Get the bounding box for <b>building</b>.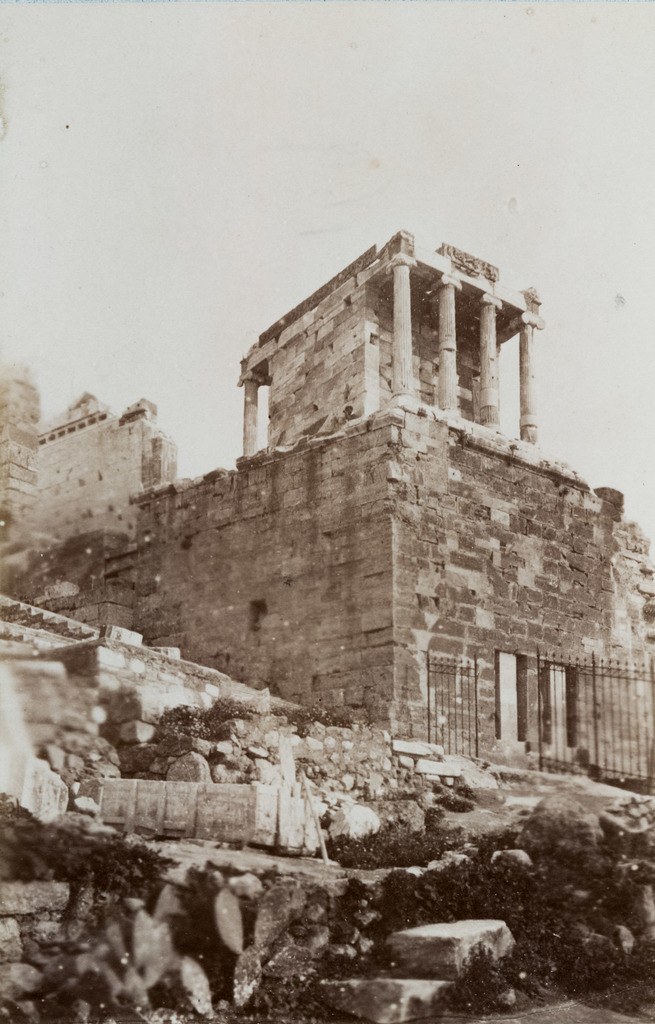
left=0, top=213, right=654, bottom=787.
